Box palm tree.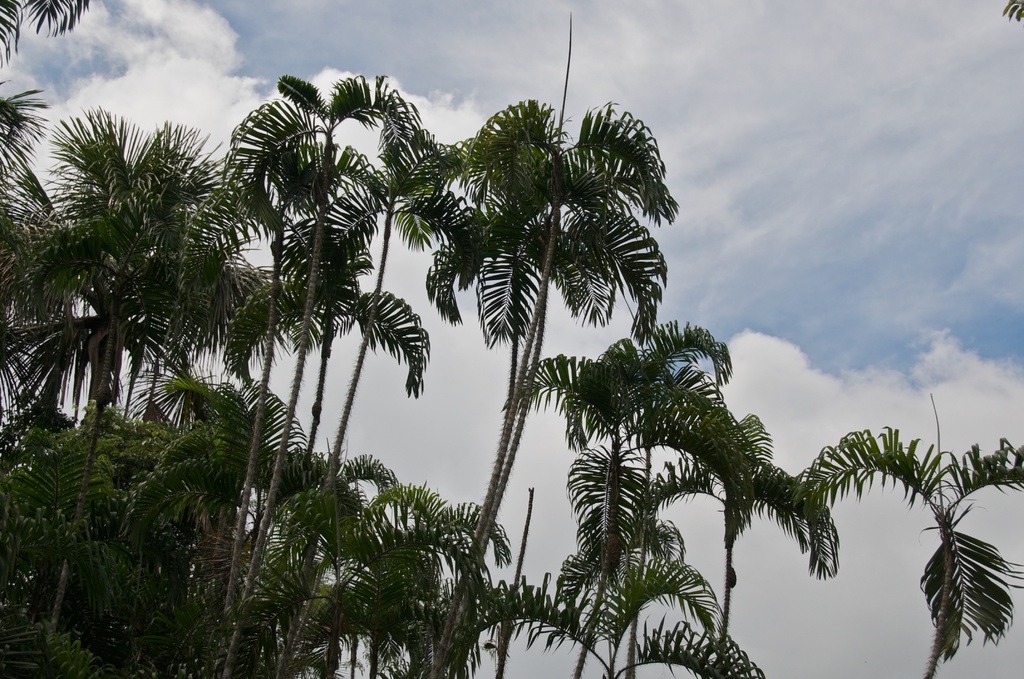
571/472/716/678.
